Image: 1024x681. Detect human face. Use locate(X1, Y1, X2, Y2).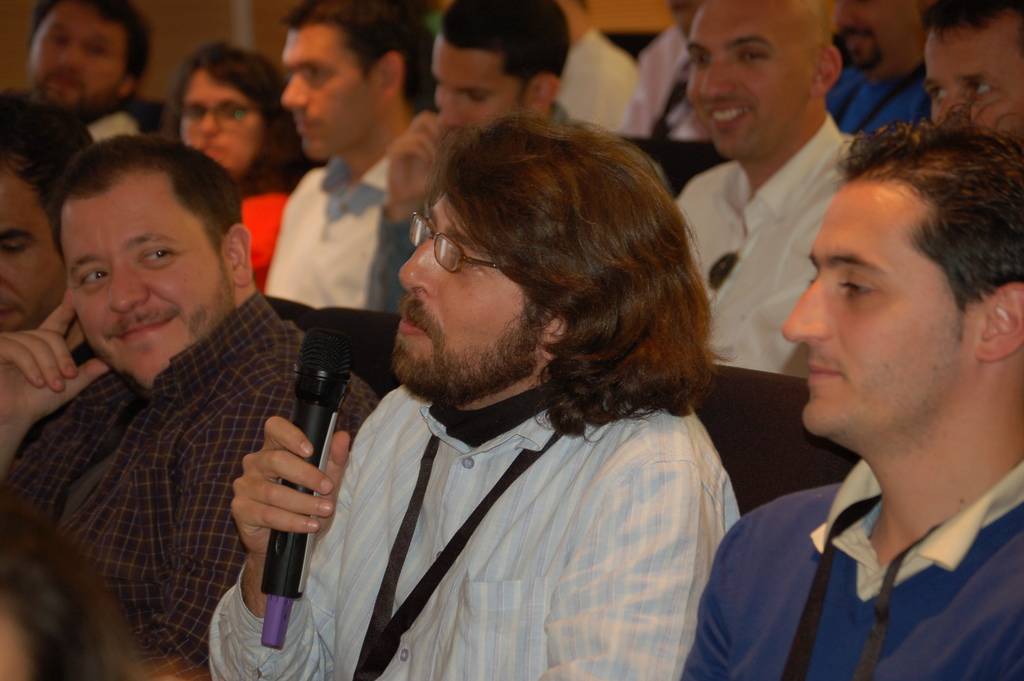
locate(388, 193, 524, 383).
